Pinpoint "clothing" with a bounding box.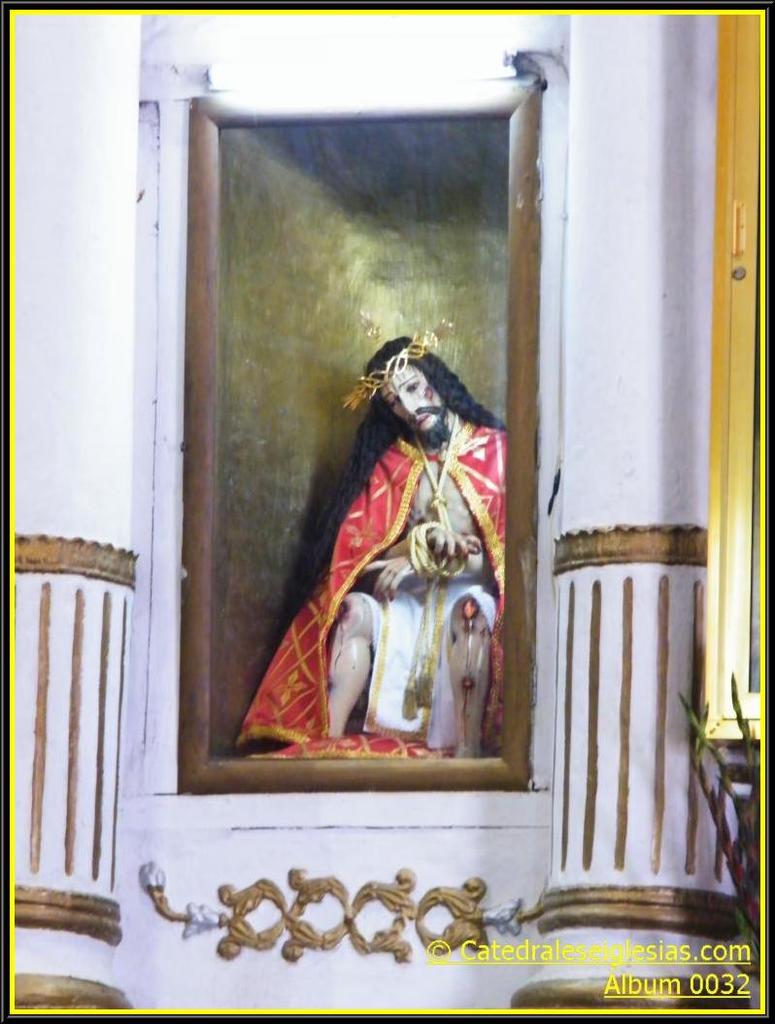
{"x1": 240, "y1": 352, "x2": 518, "y2": 793}.
